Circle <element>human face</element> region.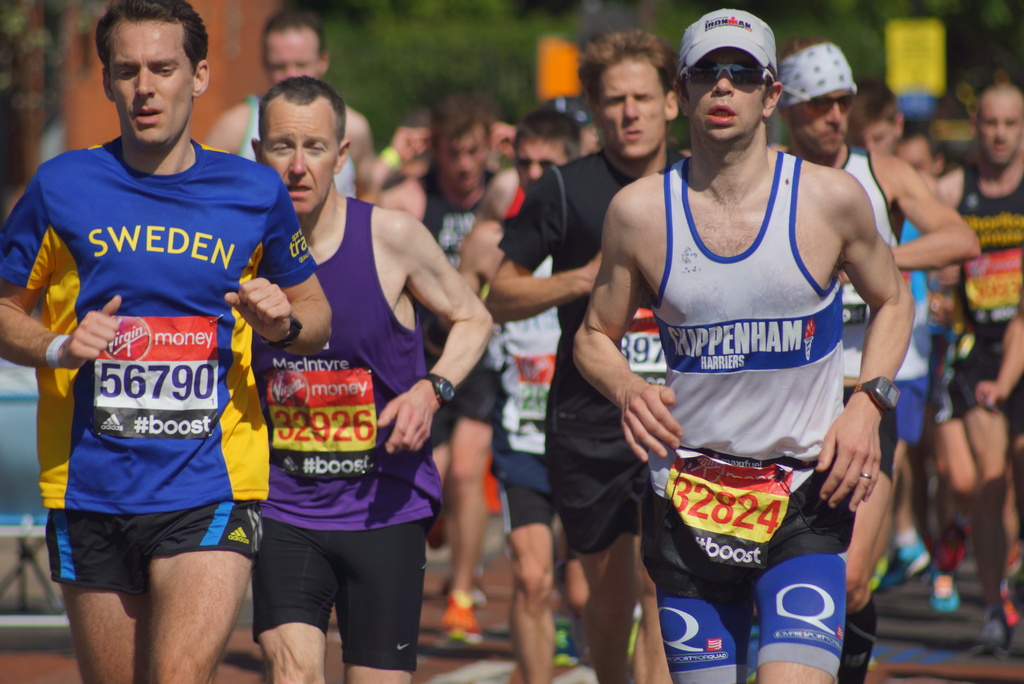
Region: <box>598,52,668,157</box>.
